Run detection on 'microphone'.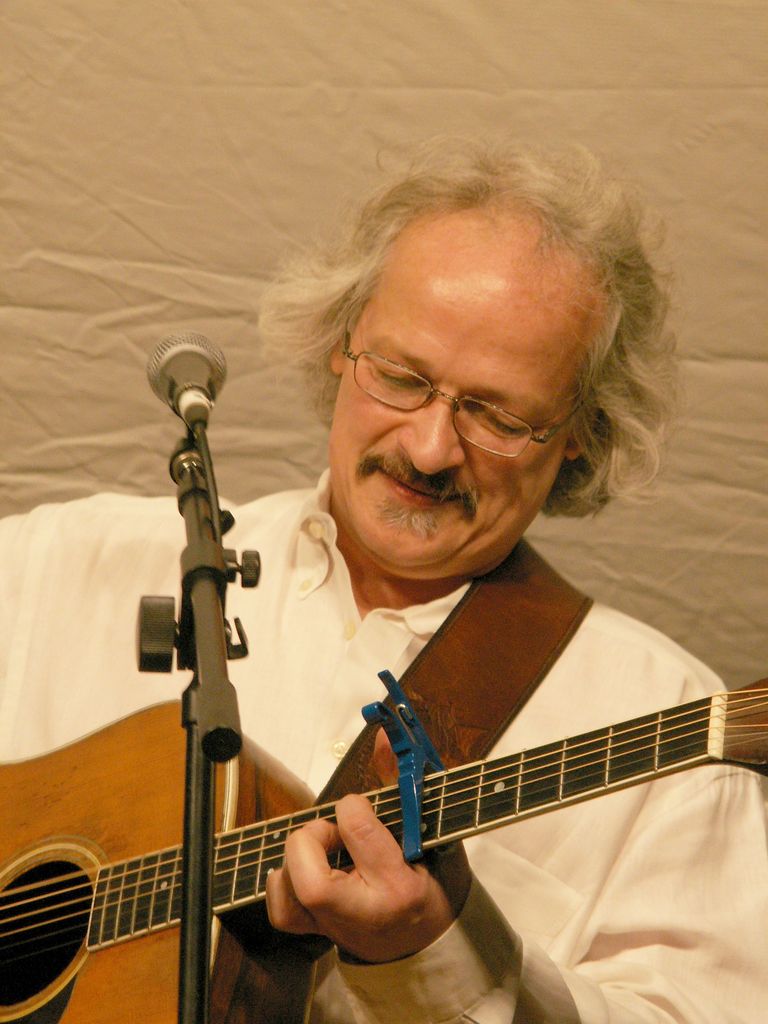
Result: pyautogui.locateOnScreen(127, 339, 234, 426).
